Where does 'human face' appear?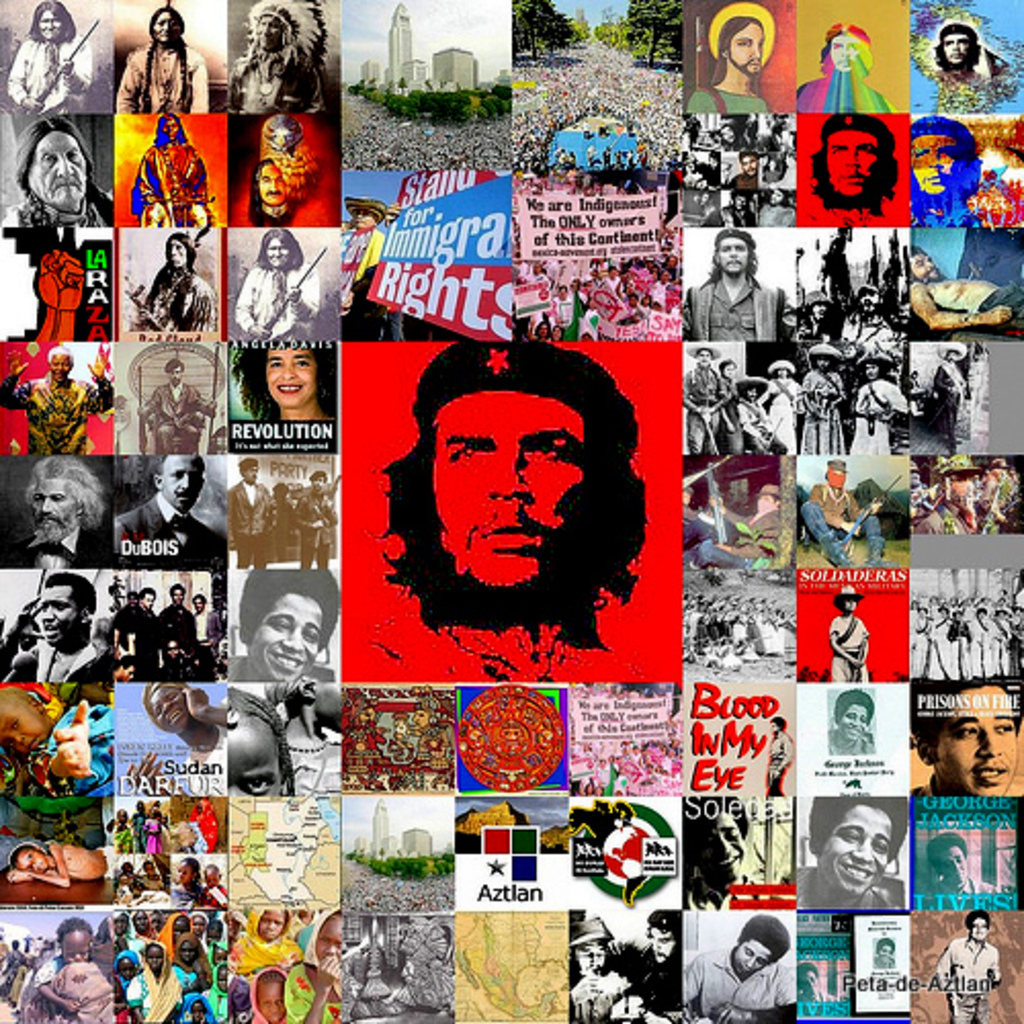
Appears at <region>733, 193, 745, 209</region>.
